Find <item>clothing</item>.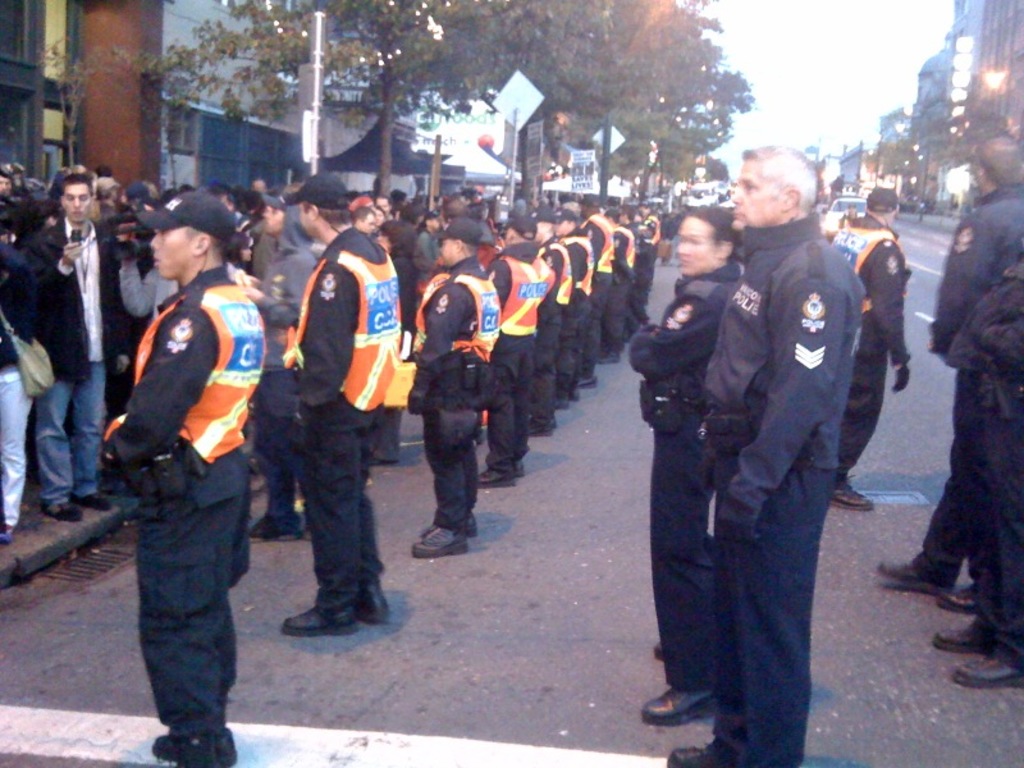
locate(623, 269, 751, 685).
